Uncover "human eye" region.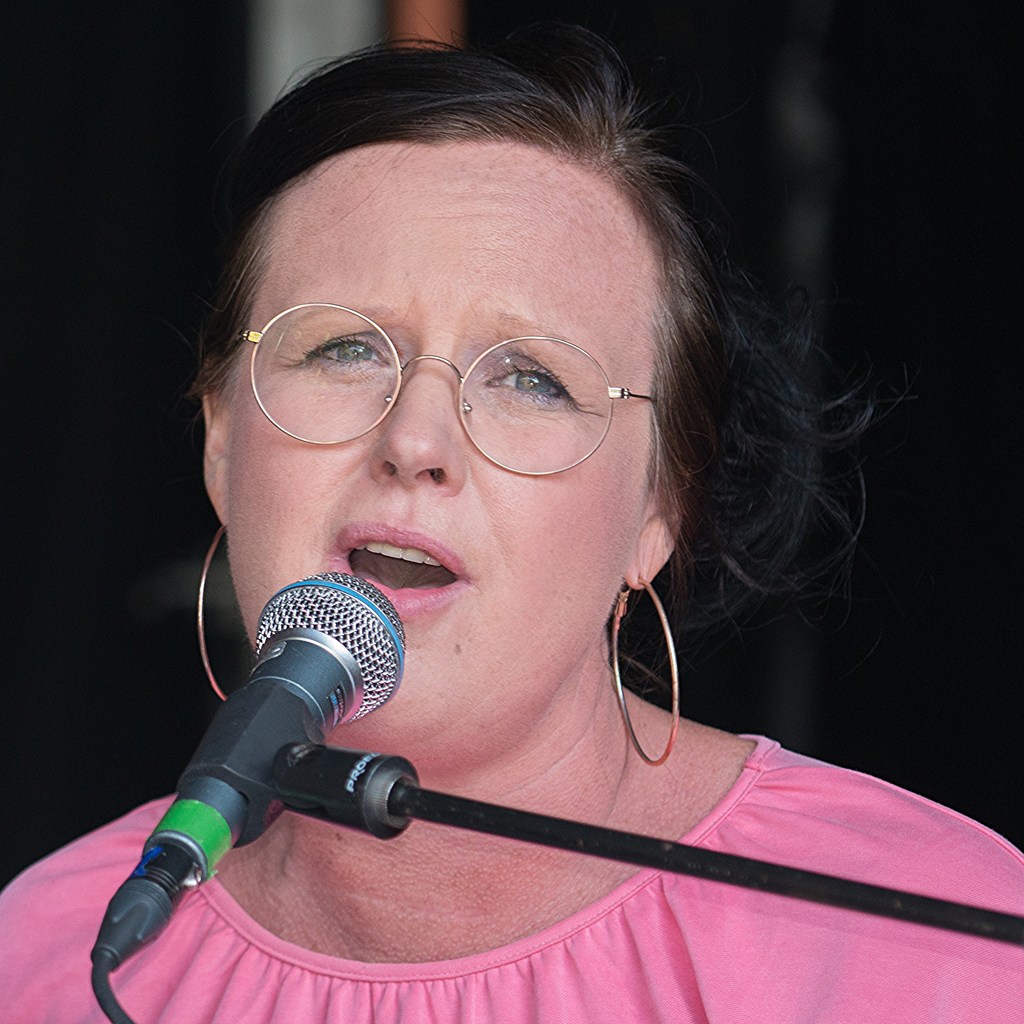
Uncovered: rect(480, 358, 593, 415).
